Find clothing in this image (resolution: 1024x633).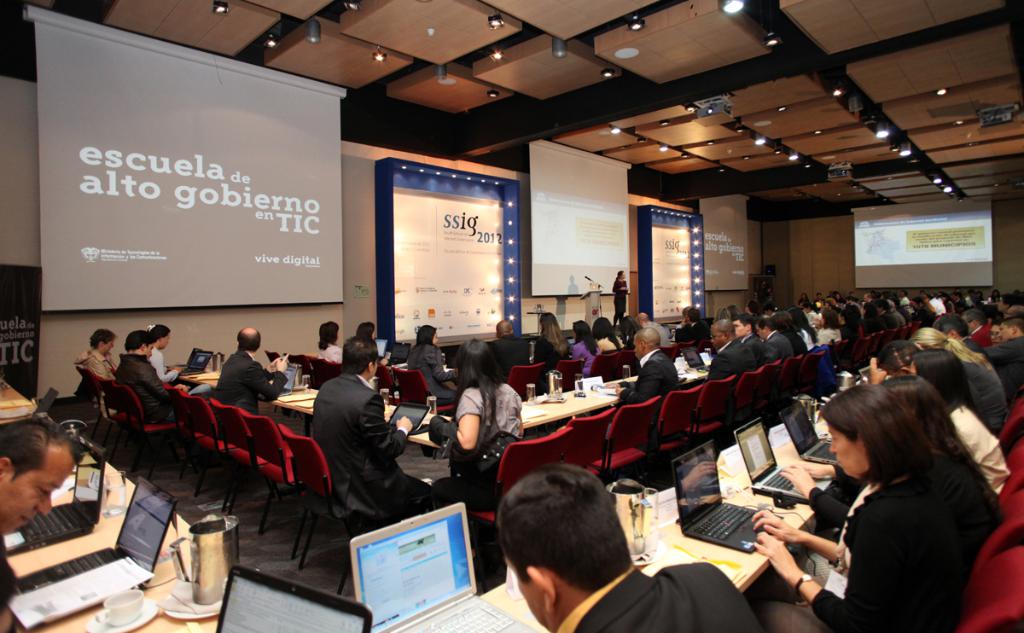
72 347 123 398.
